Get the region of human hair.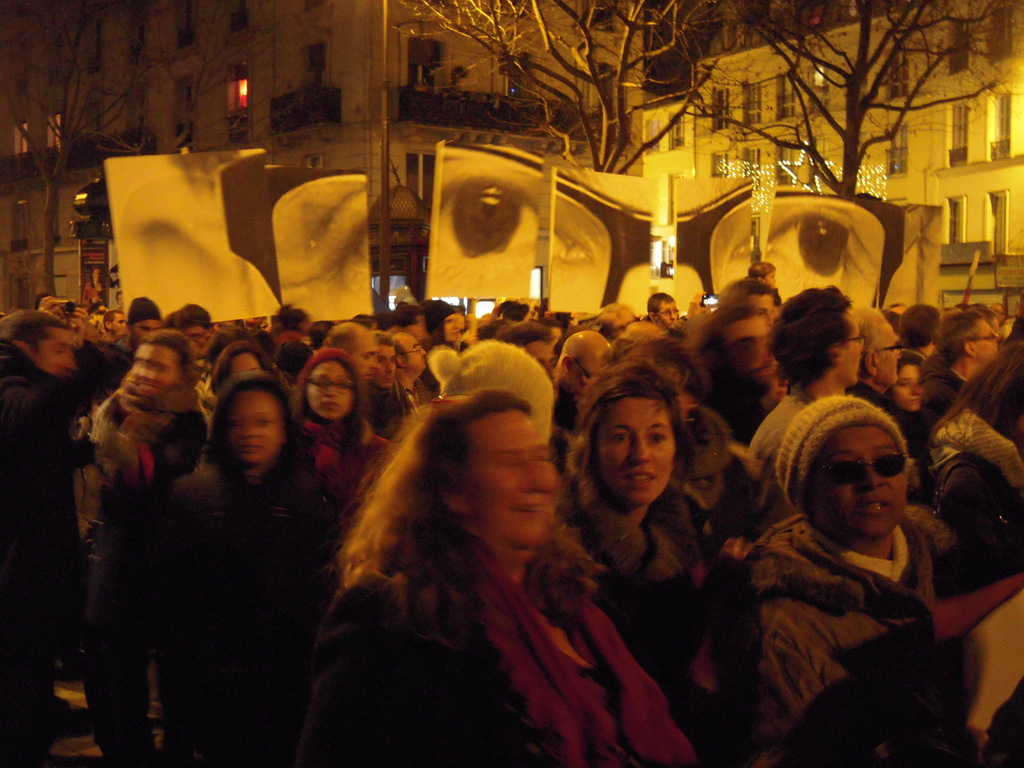
573:358:694:493.
